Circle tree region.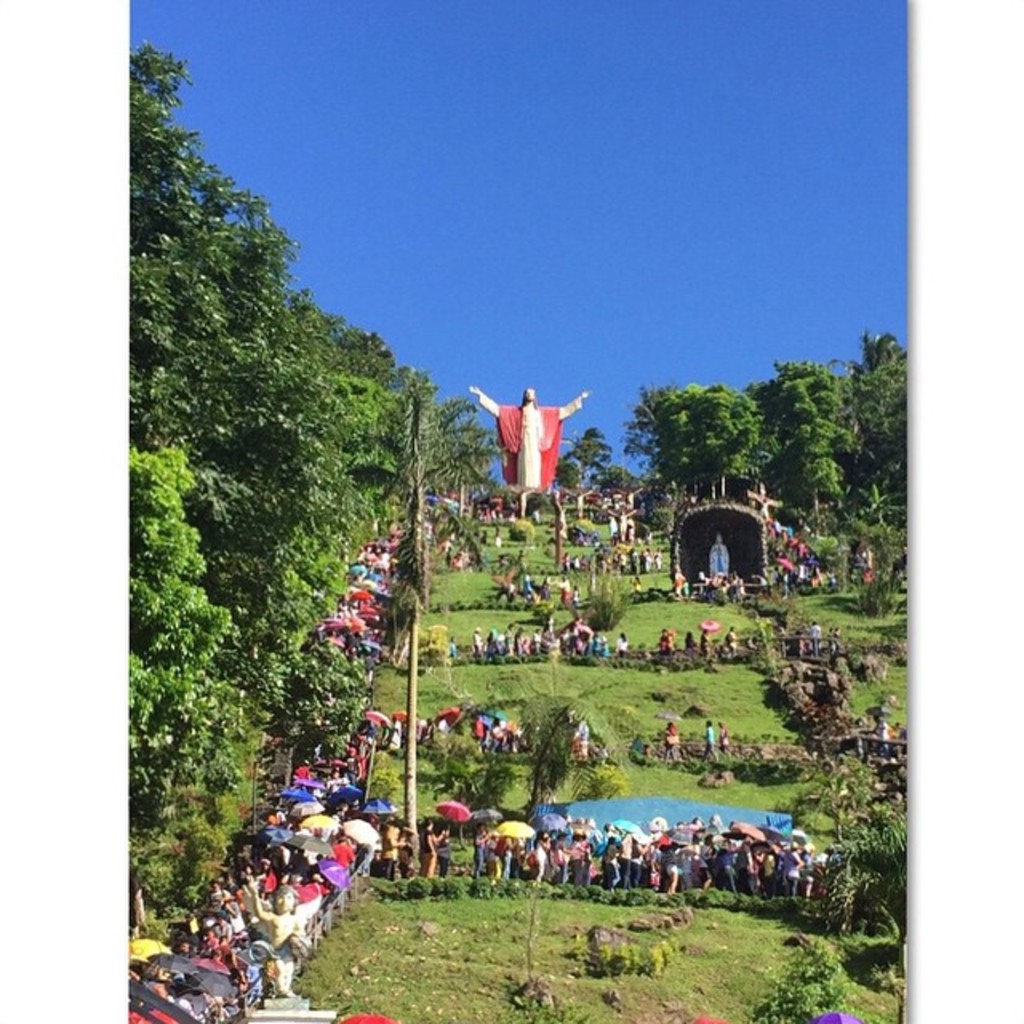
Region: left=422, top=416, right=499, bottom=518.
